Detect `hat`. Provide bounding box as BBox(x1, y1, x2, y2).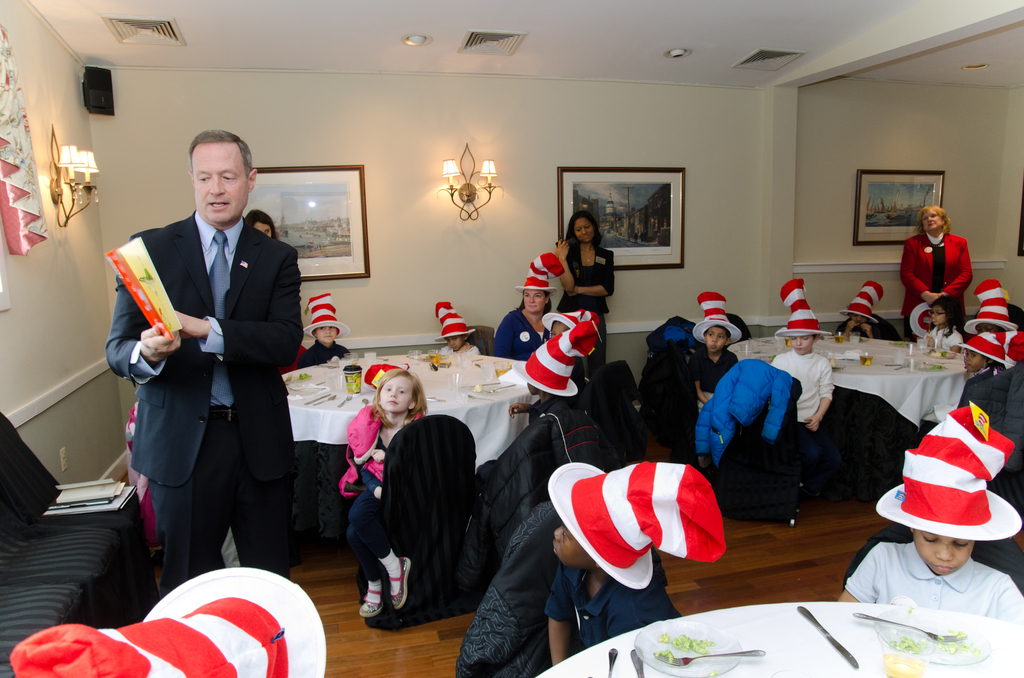
BBox(841, 280, 879, 329).
